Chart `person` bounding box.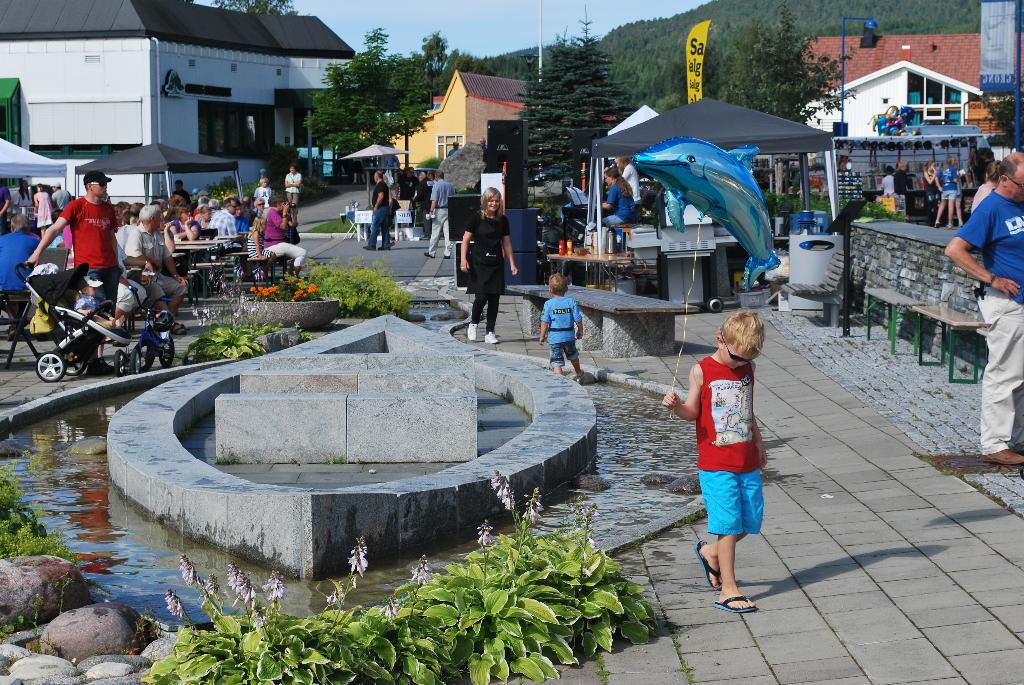
Charted: bbox=(972, 159, 1003, 215).
